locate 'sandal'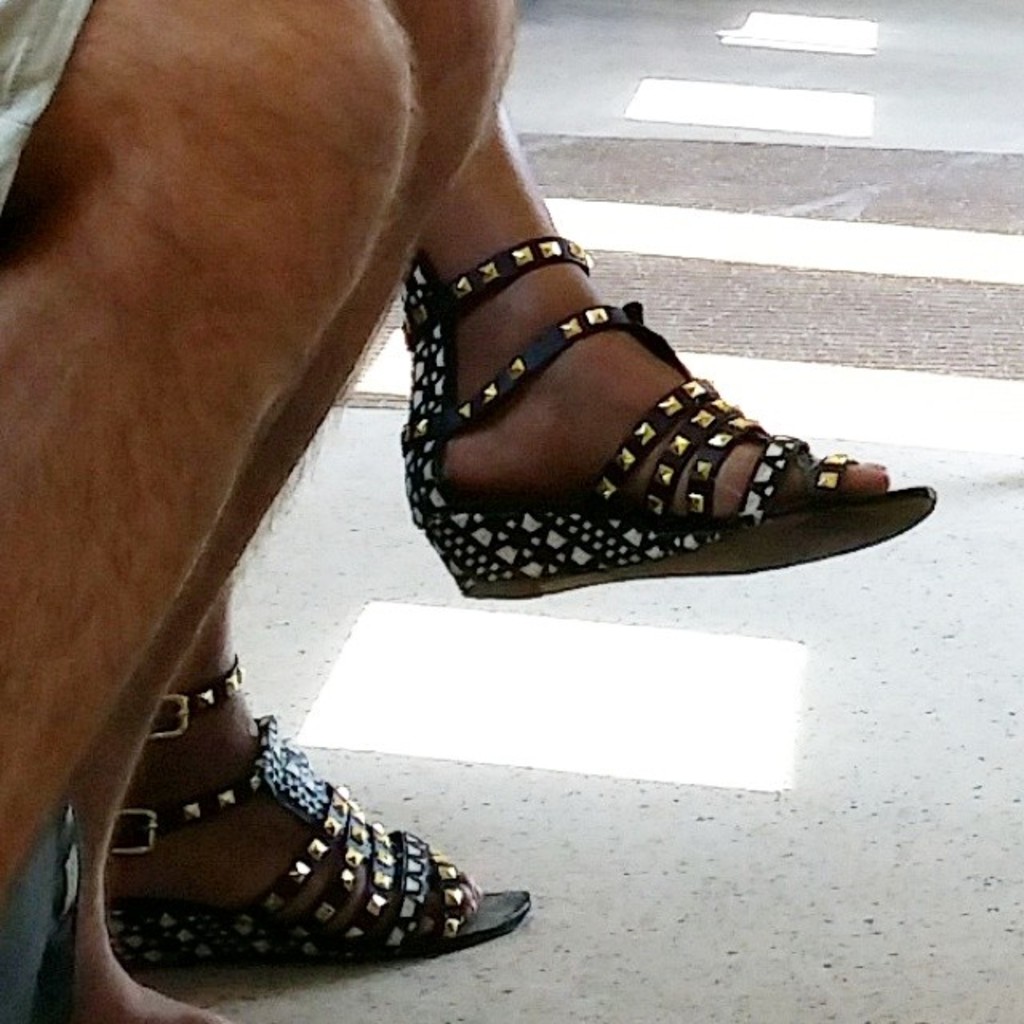
96, 622, 514, 1005
